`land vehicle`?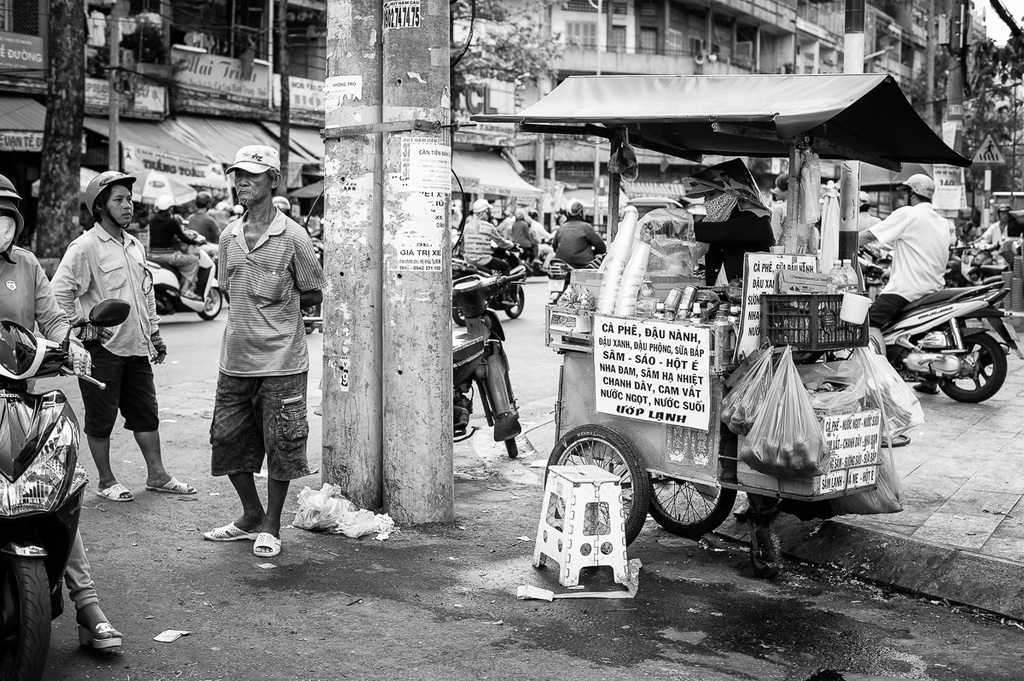
l=962, t=244, r=1009, b=282
